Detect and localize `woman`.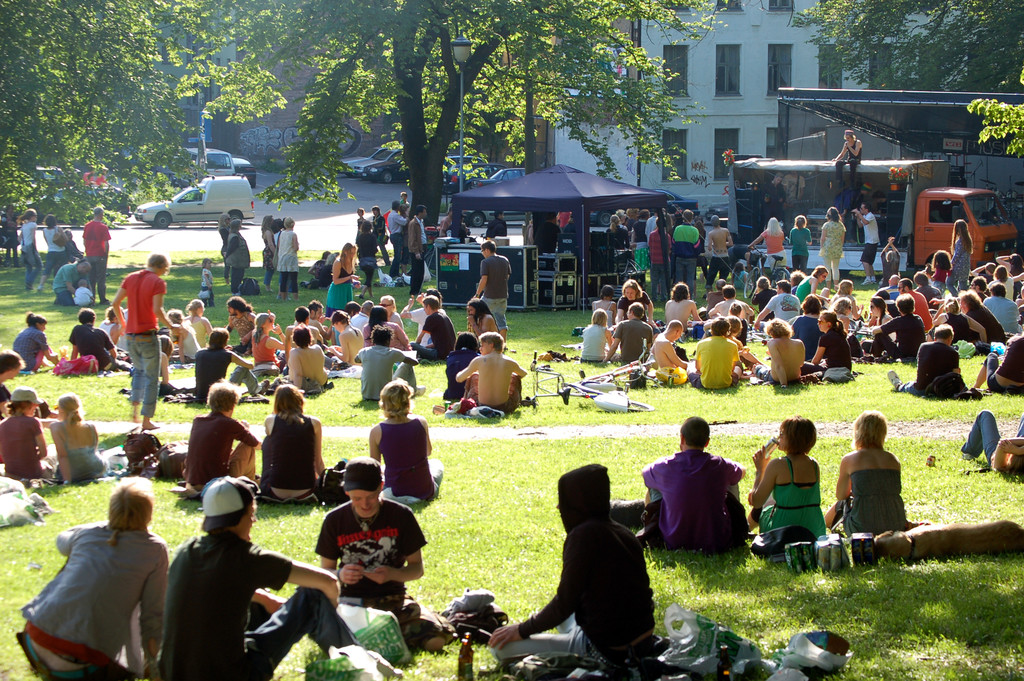
Localized at <box>274,215,298,300</box>.
